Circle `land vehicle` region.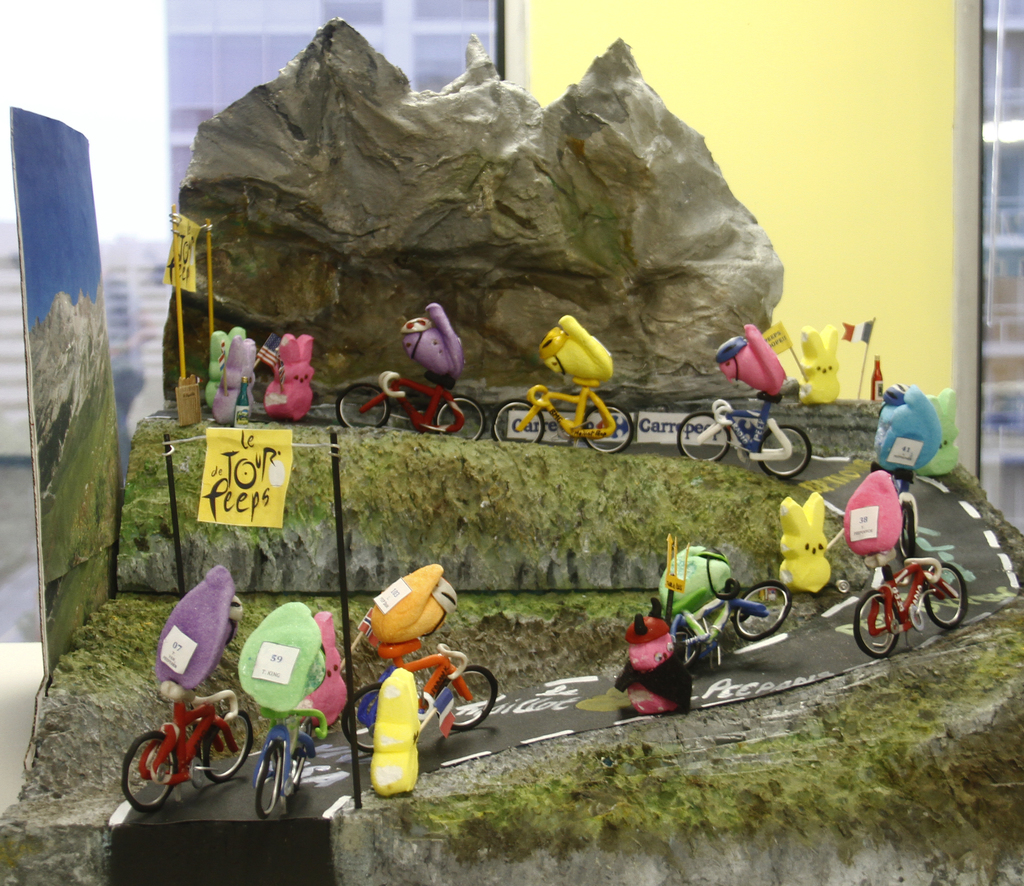
Region: 343,643,499,761.
